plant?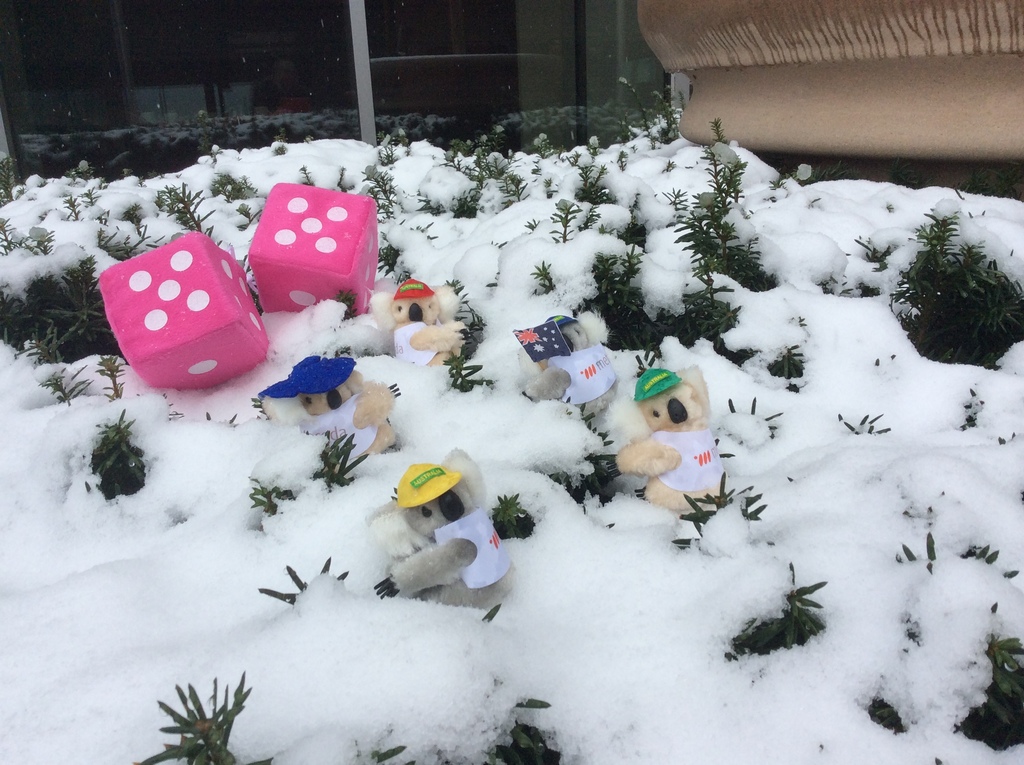
detection(122, 203, 166, 250)
